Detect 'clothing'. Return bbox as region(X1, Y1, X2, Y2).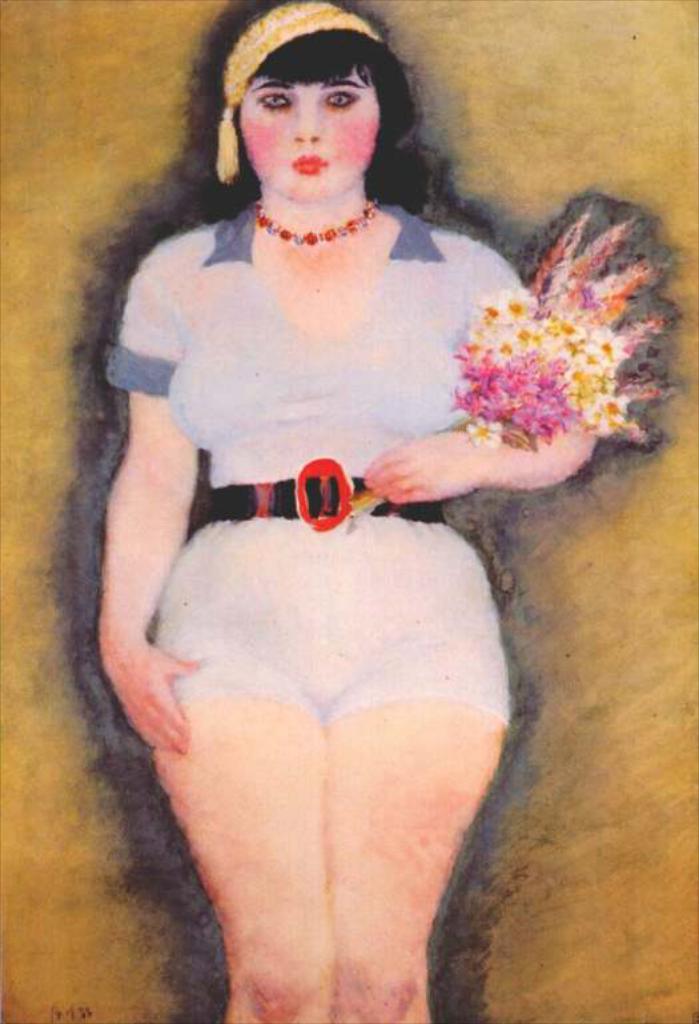
region(97, 190, 534, 712).
